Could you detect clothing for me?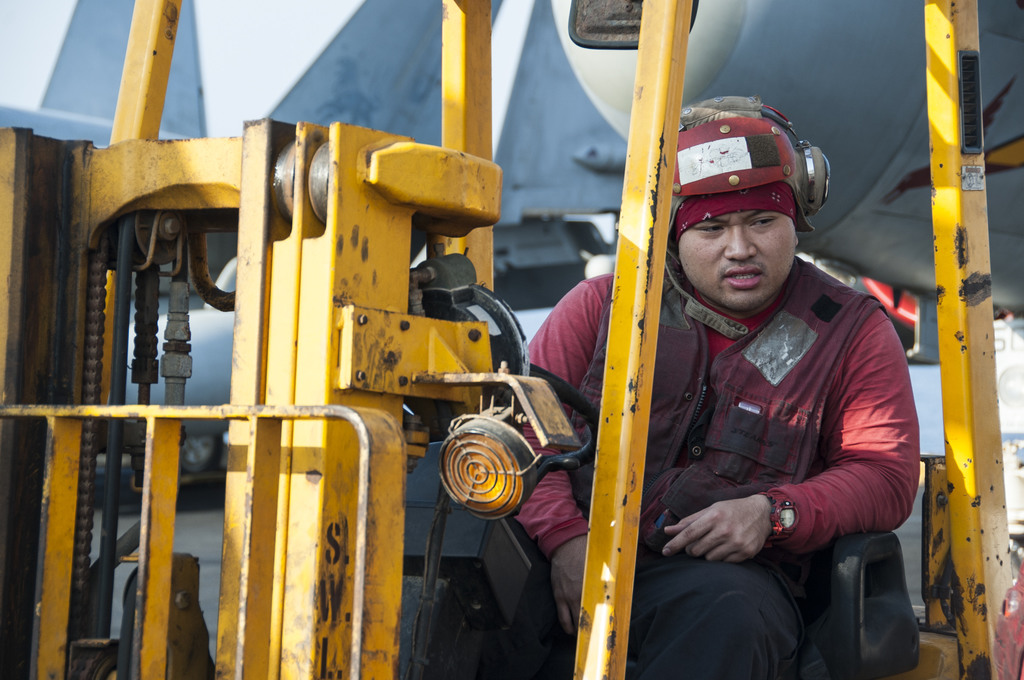
Detection result: 523, 247, 930, 679.
